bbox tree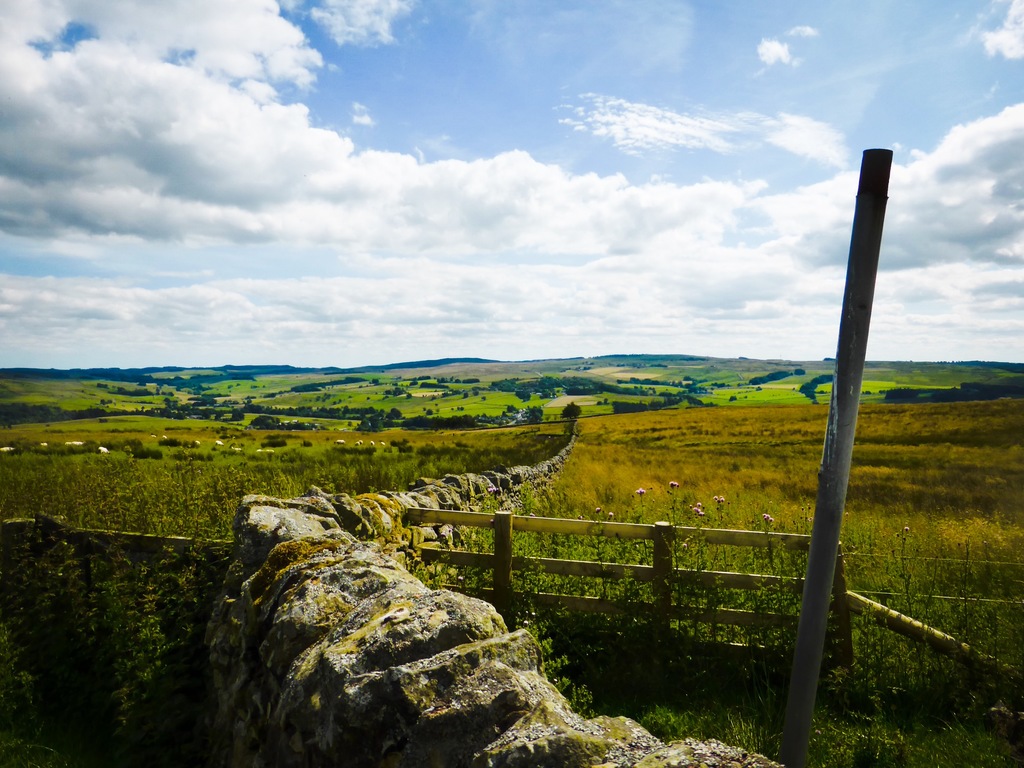
(232, 409, 243, 419)
